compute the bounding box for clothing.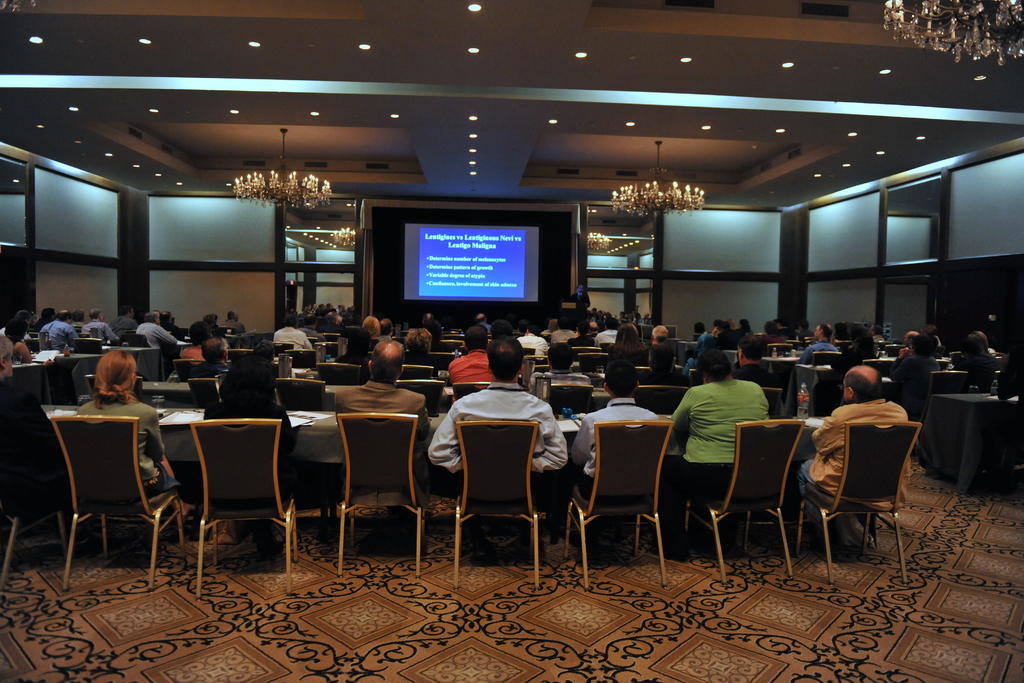
left=304, top=328, right=324, bottom=343.
